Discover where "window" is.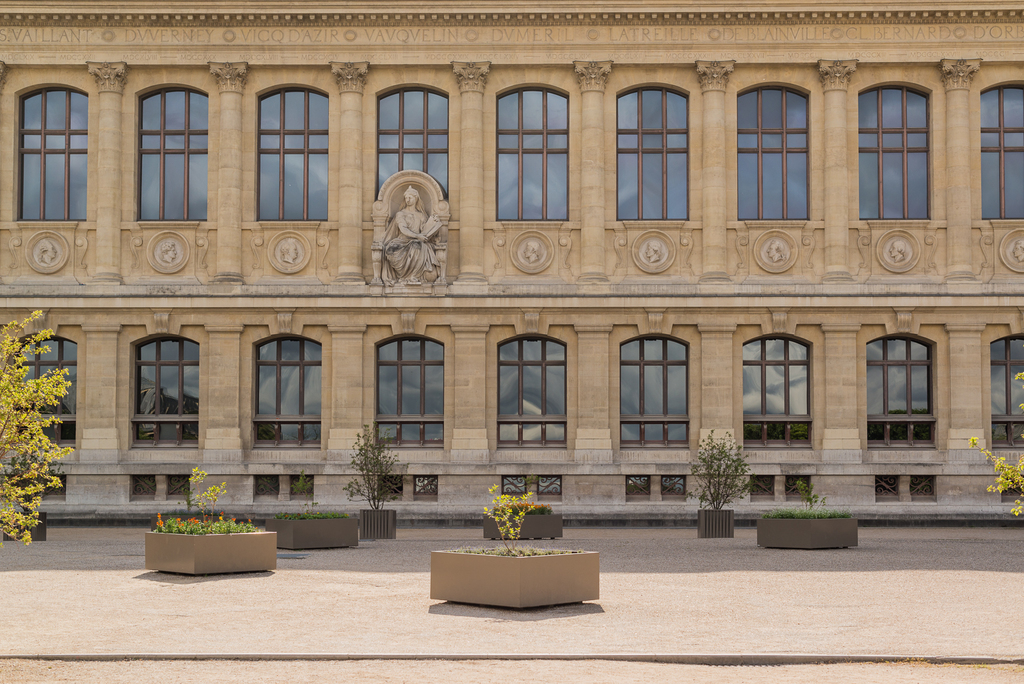
Discovered at {"left": 490, "top": 329, "right": 578, "bottom": 456}.
